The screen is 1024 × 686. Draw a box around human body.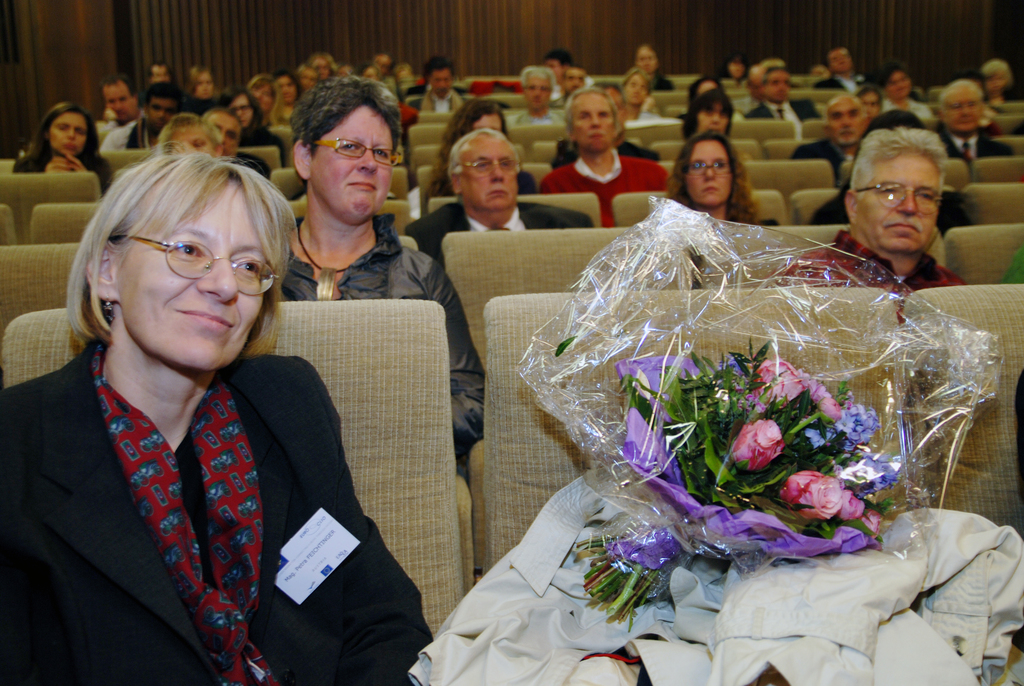
rect(285, 76, 490, 448).
